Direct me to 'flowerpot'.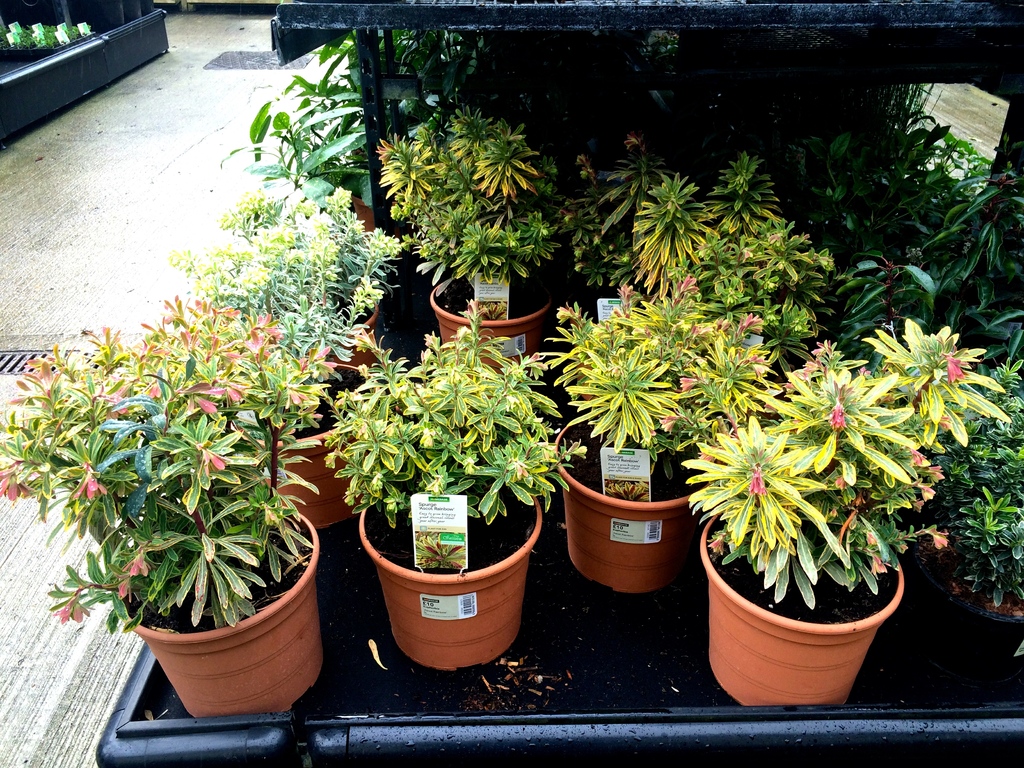
Direction: (553,409,719,595).
